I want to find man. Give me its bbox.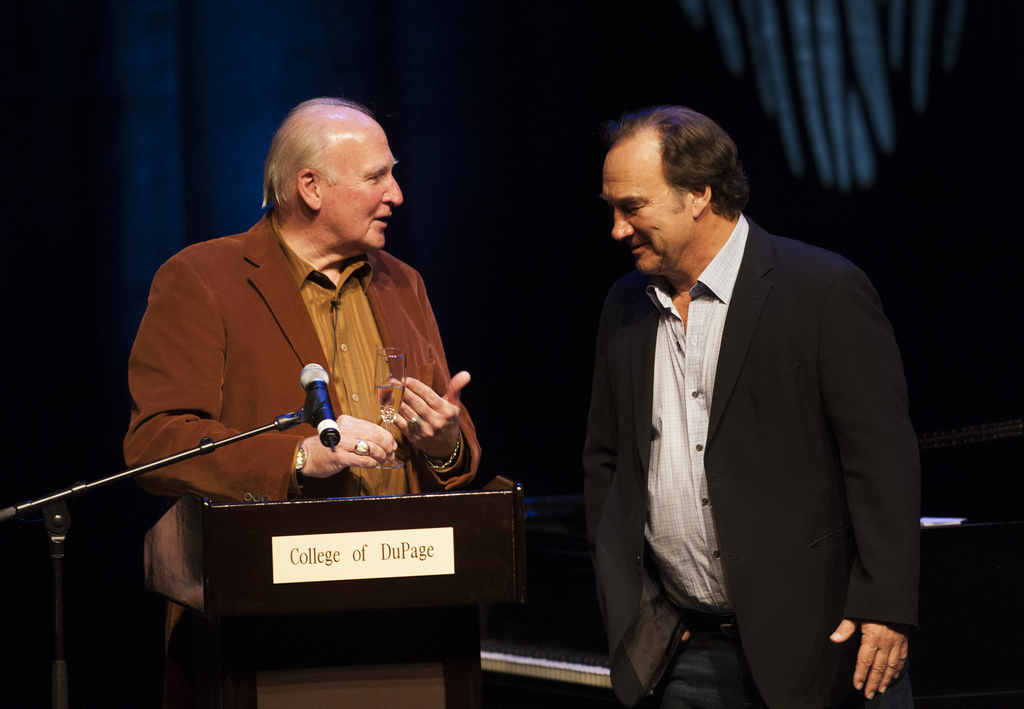
Rect(124, 97, 484, 507).
